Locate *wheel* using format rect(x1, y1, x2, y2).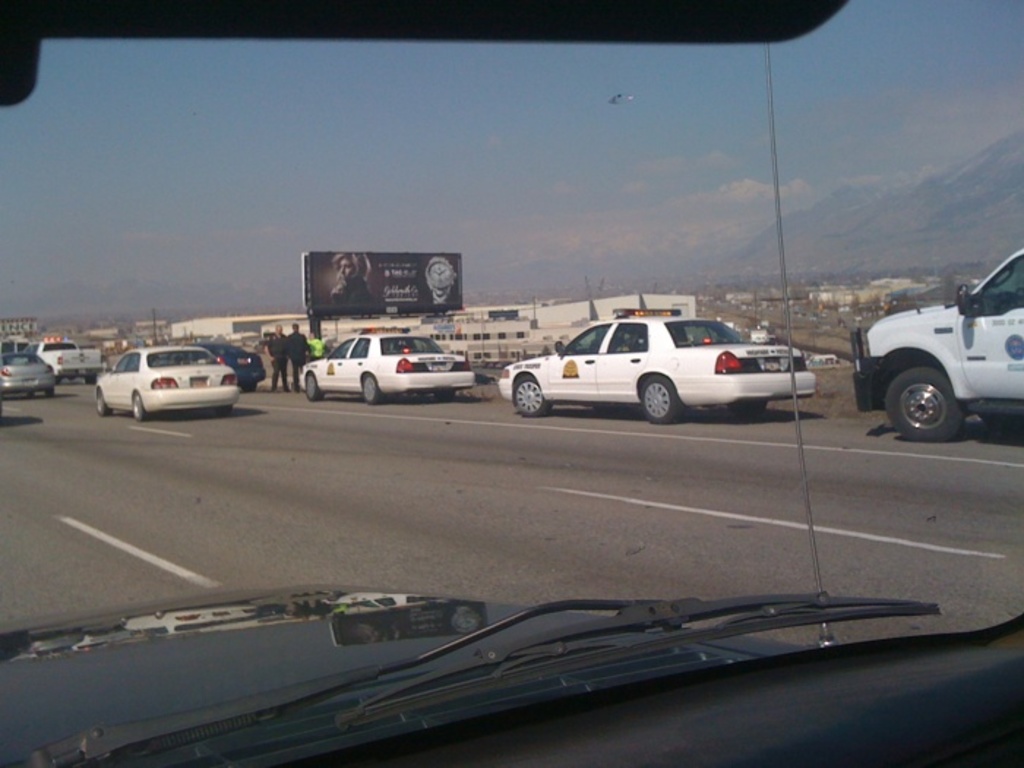
rect(884, 367, 965, 455).
